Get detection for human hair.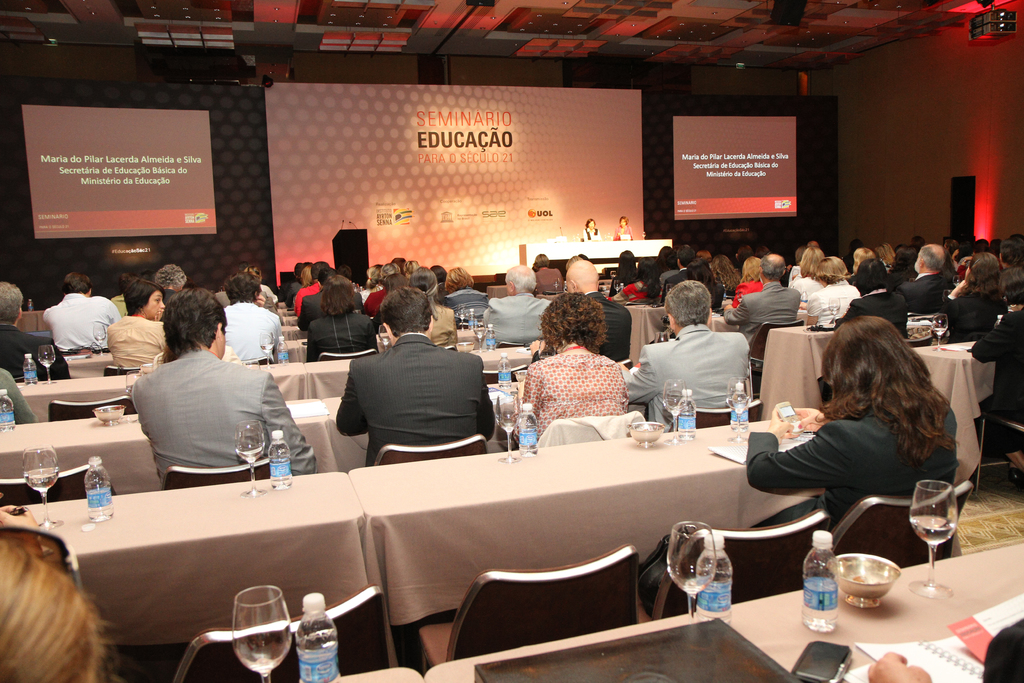
Detection: bbox=(712, 252, 741, 290).
